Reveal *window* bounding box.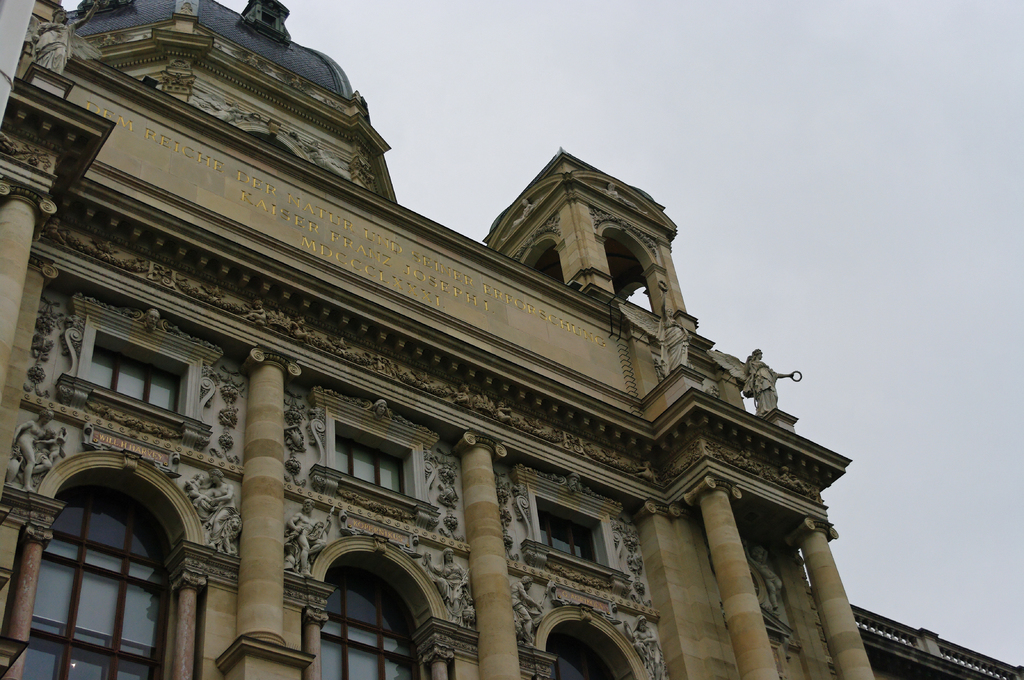
Revealed: bbox=(529, 508, 609, 560).
